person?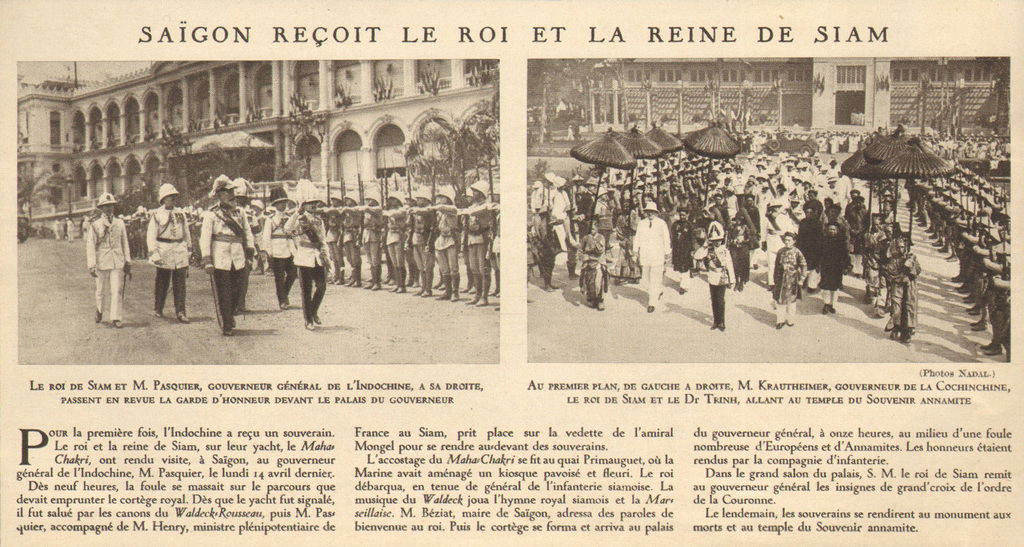
[x1=259, y1=192, x2=298, y2=306]
